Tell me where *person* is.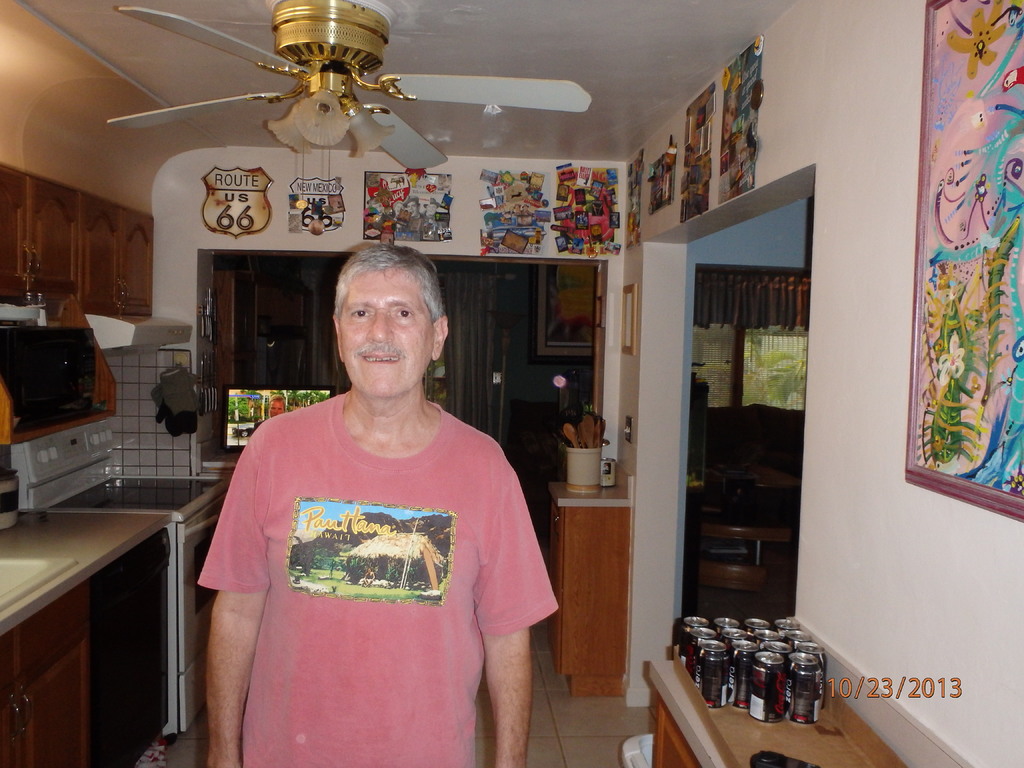
*person* is at (194, 221, 541, 767).
